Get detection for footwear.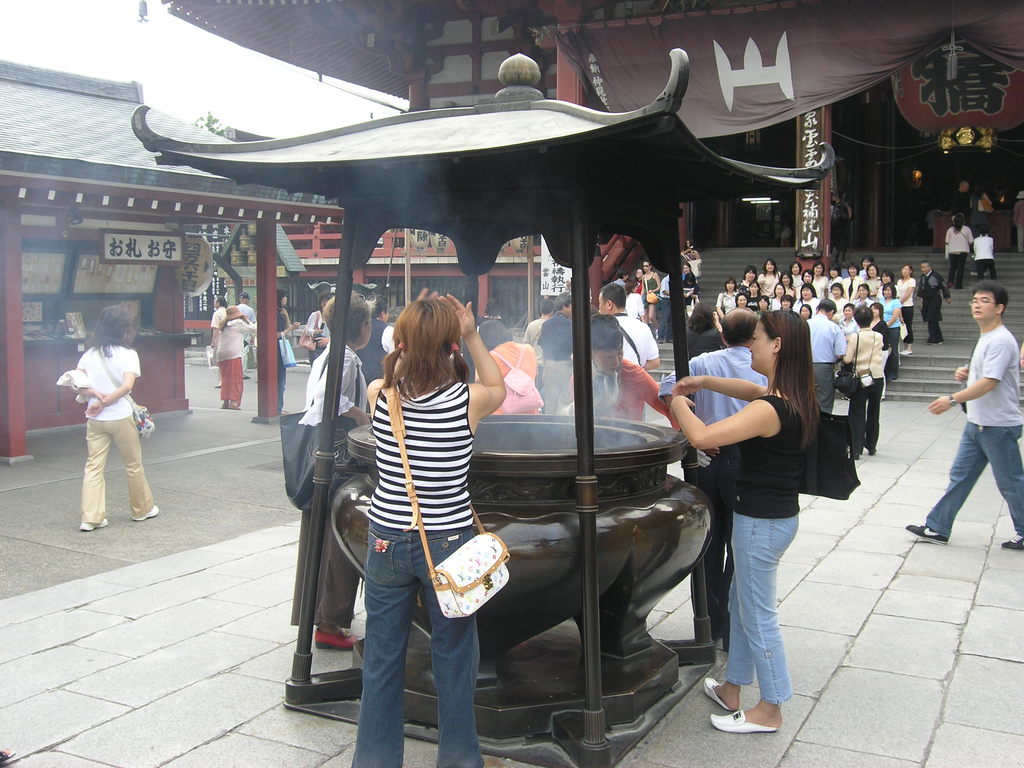
Detection: (x1=1002, y1=532, x2=1023, y2=553).
